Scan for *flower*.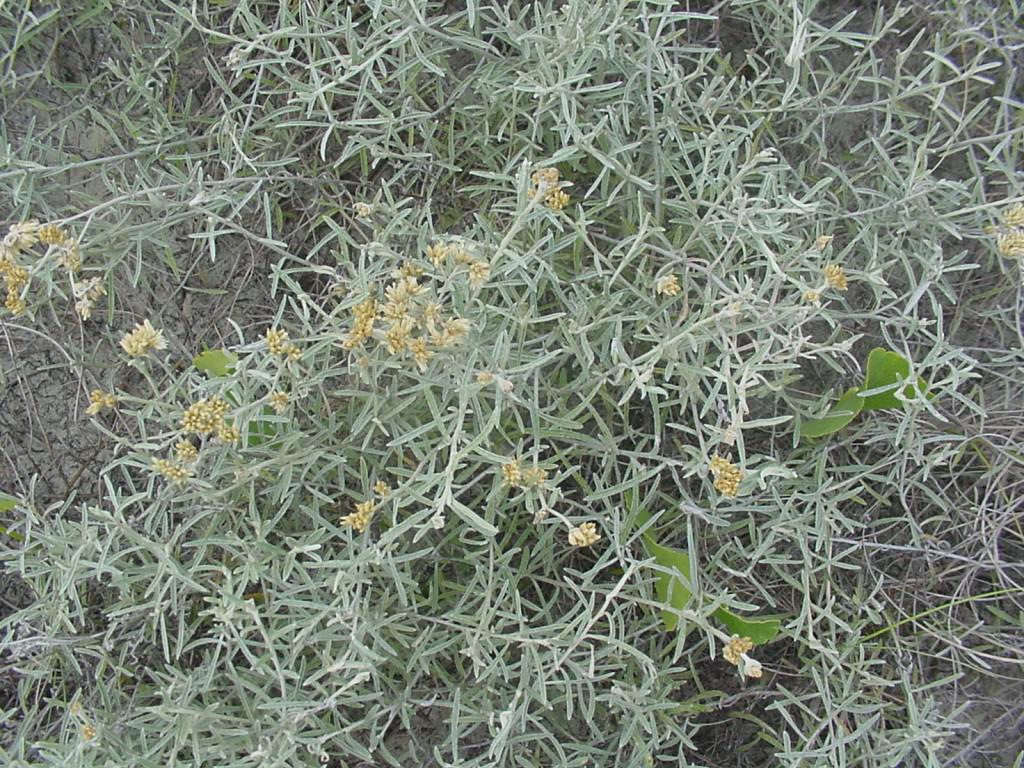
Scan result: 123/321/174/365.
